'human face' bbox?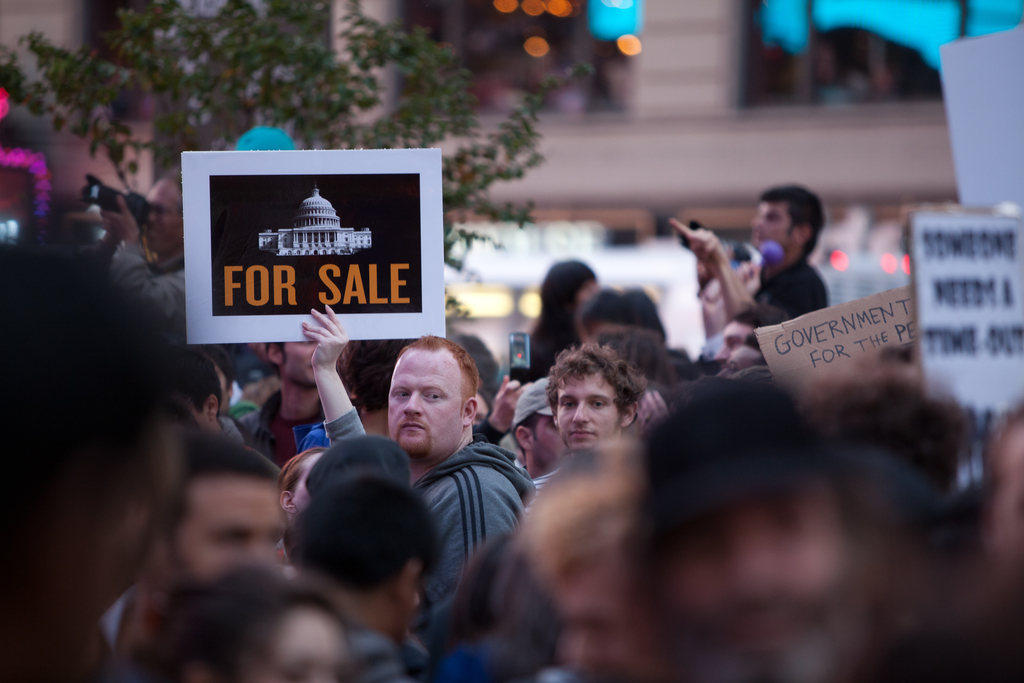
bbox=(384, 347, 463, 457)
